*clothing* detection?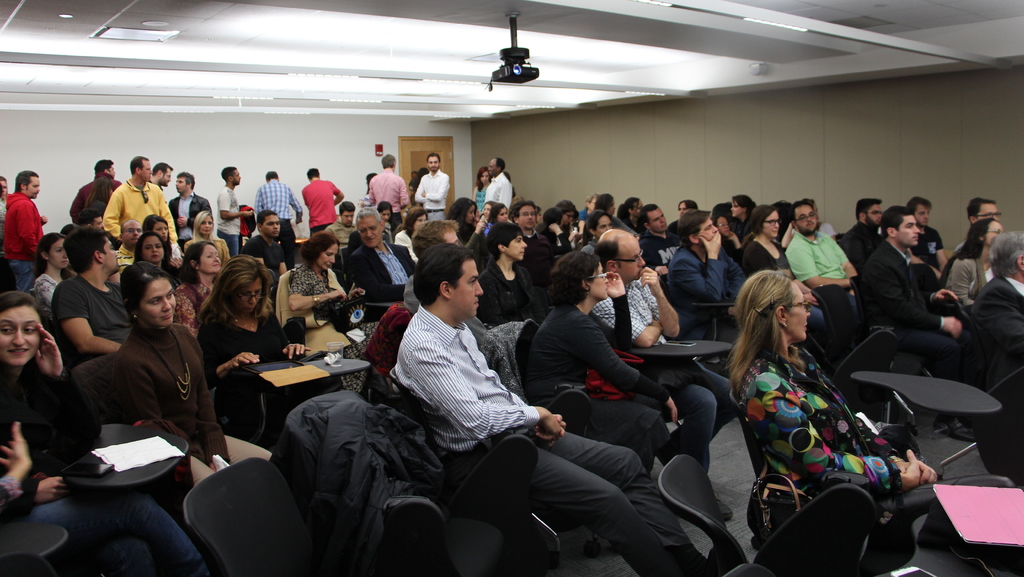
left=729, top=338, right=915, bottom=540
